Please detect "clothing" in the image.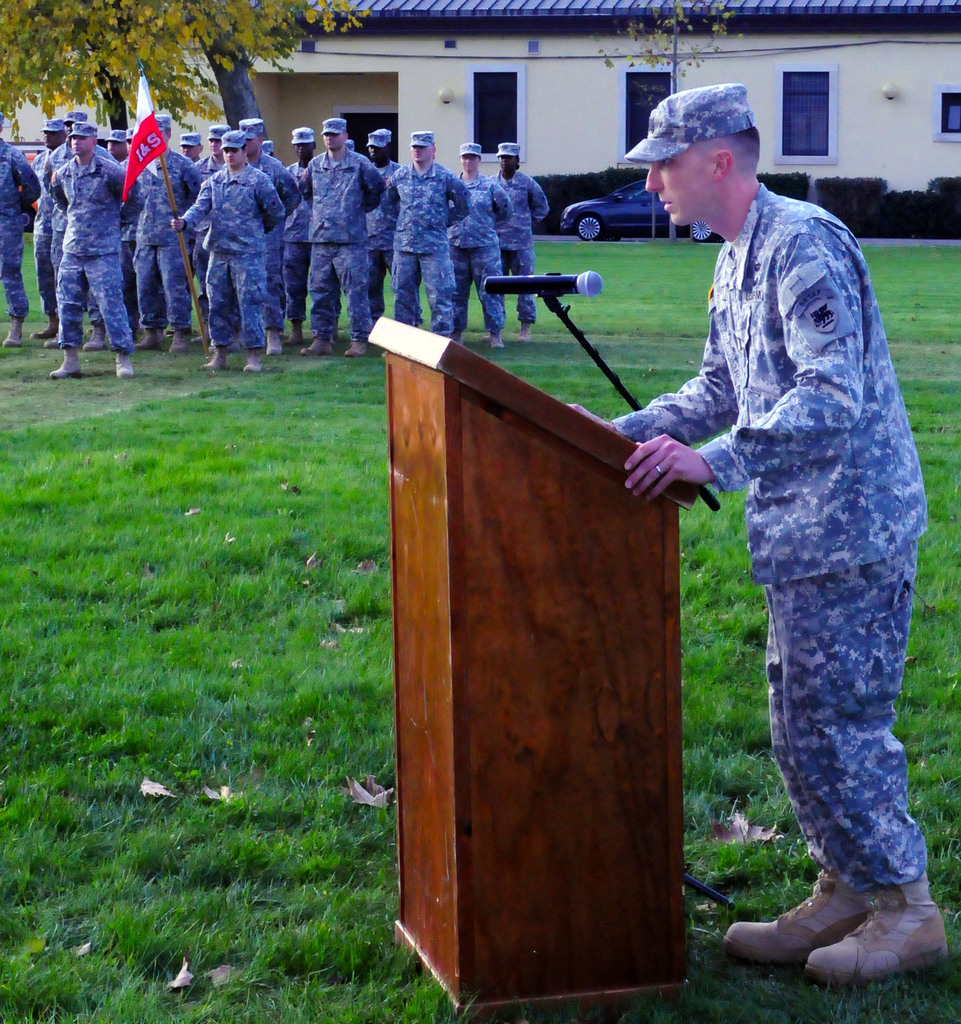
box(197, 151, 221, 182).
